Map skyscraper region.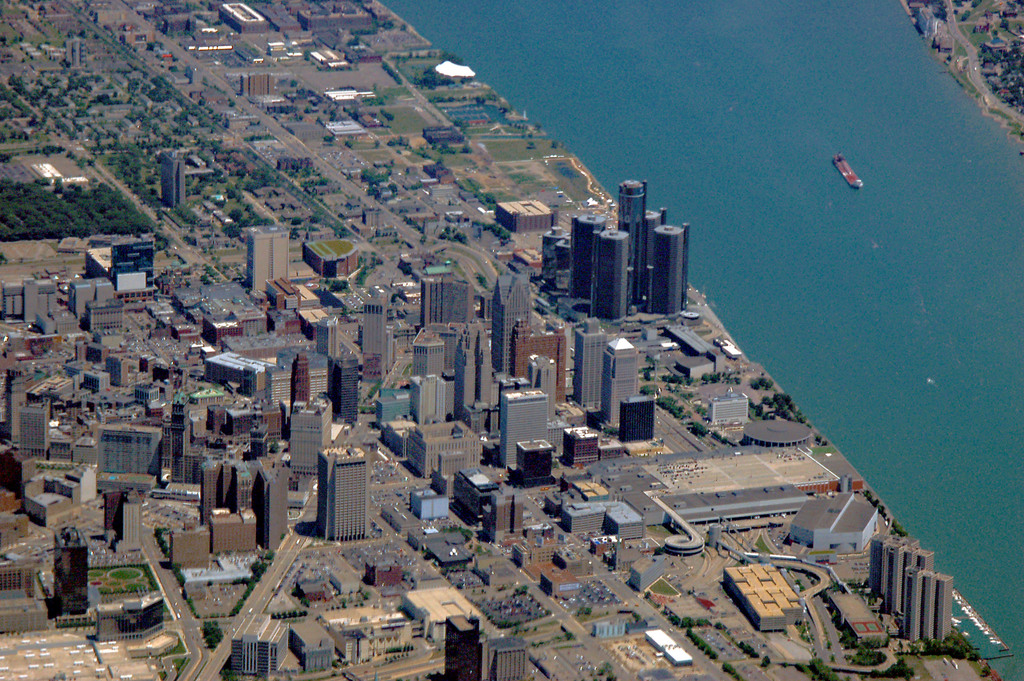
Mapped to [48, 523, 92, 626].
